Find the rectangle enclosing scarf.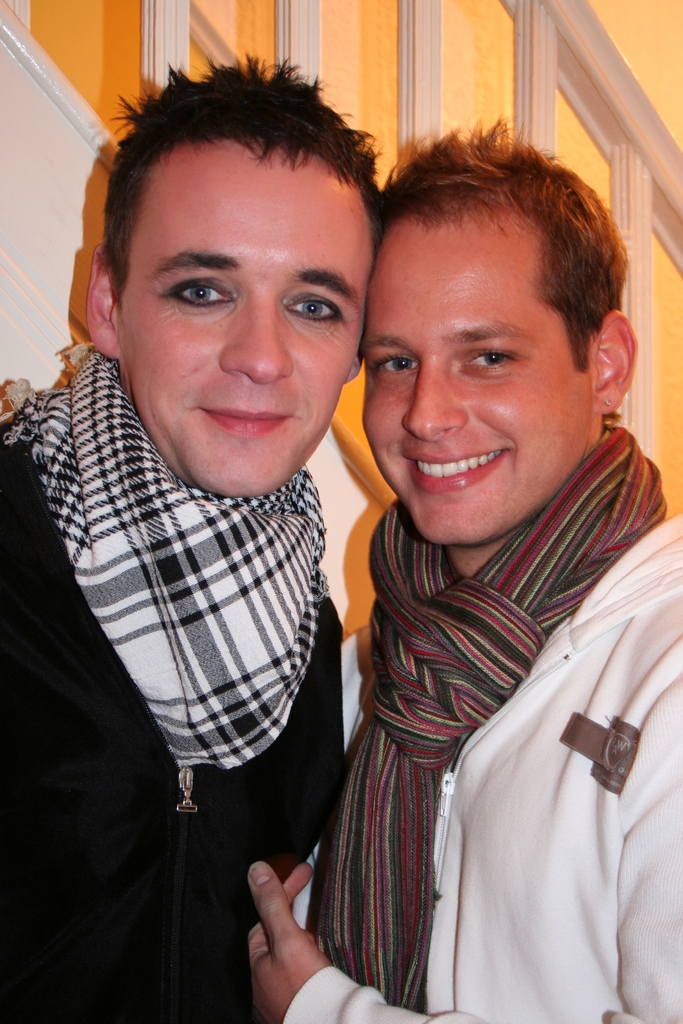
pyautogui.locateOnScreen(316, 421, 675, 1012).
